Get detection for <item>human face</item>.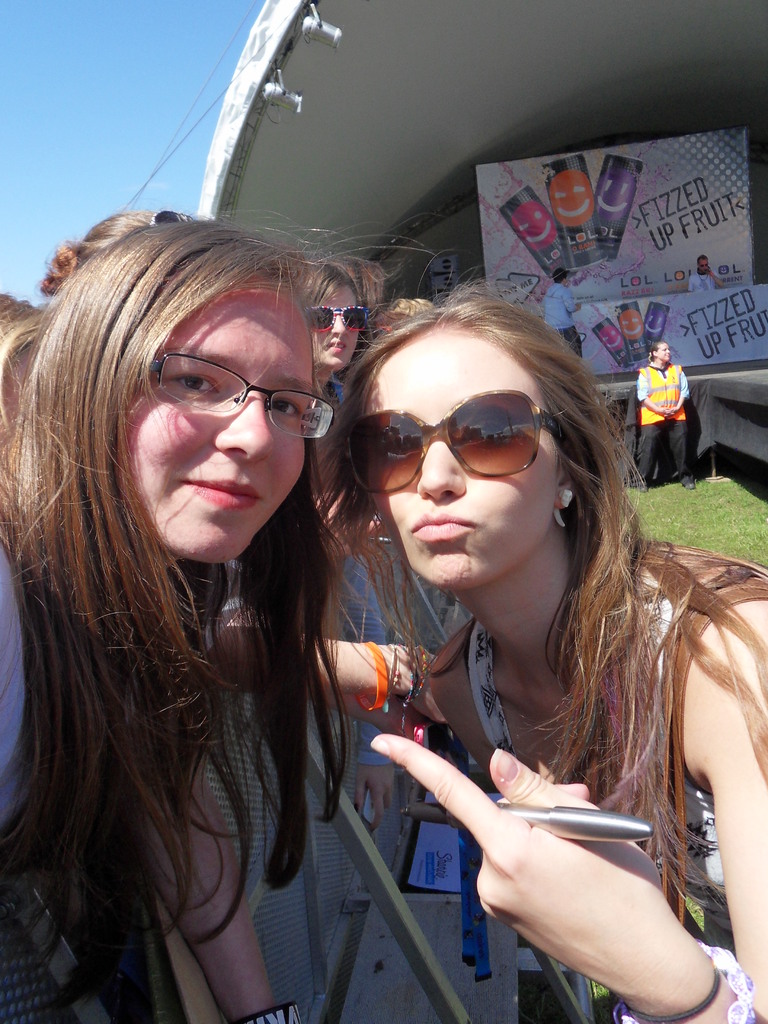
Detection: pyautogui.locateOnScreen(130, 282, 305, 560).
